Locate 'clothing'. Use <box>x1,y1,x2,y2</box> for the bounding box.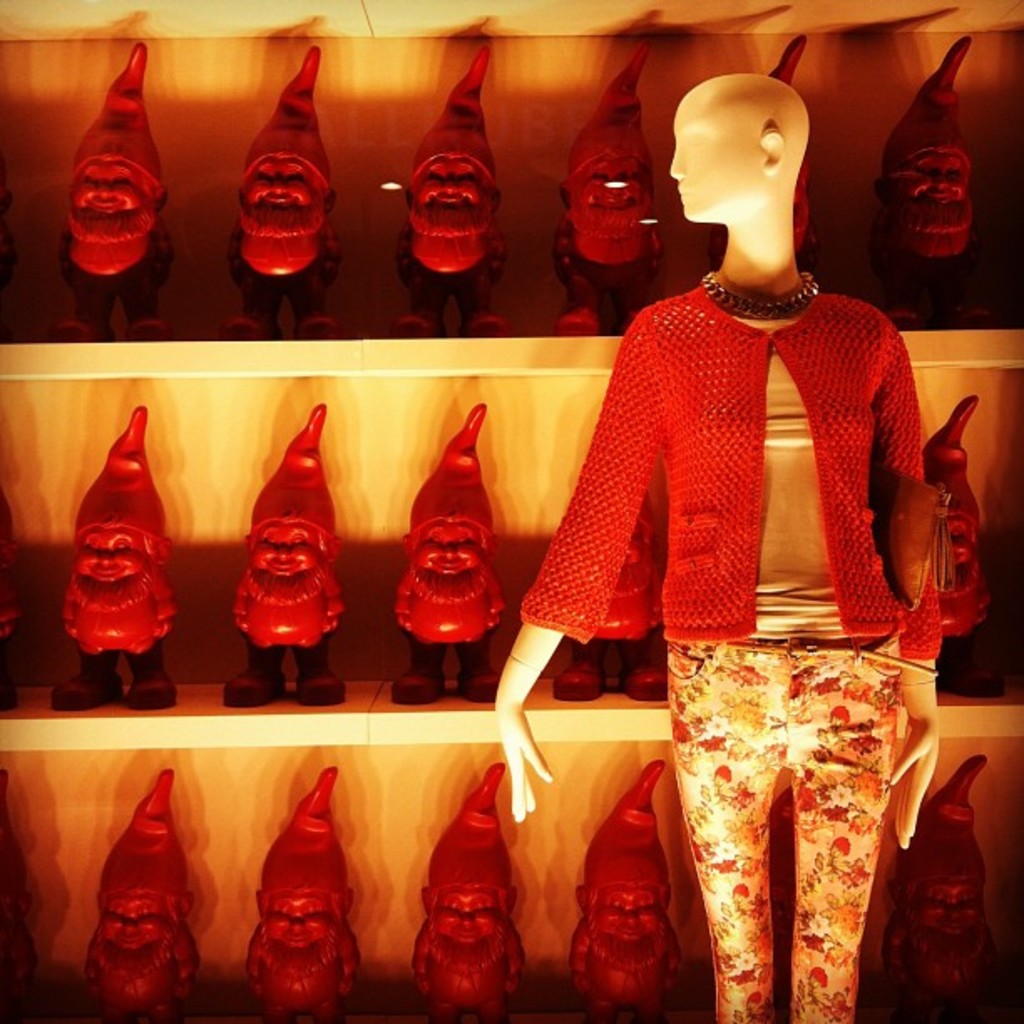
<box>540,211,955,960</box>.
